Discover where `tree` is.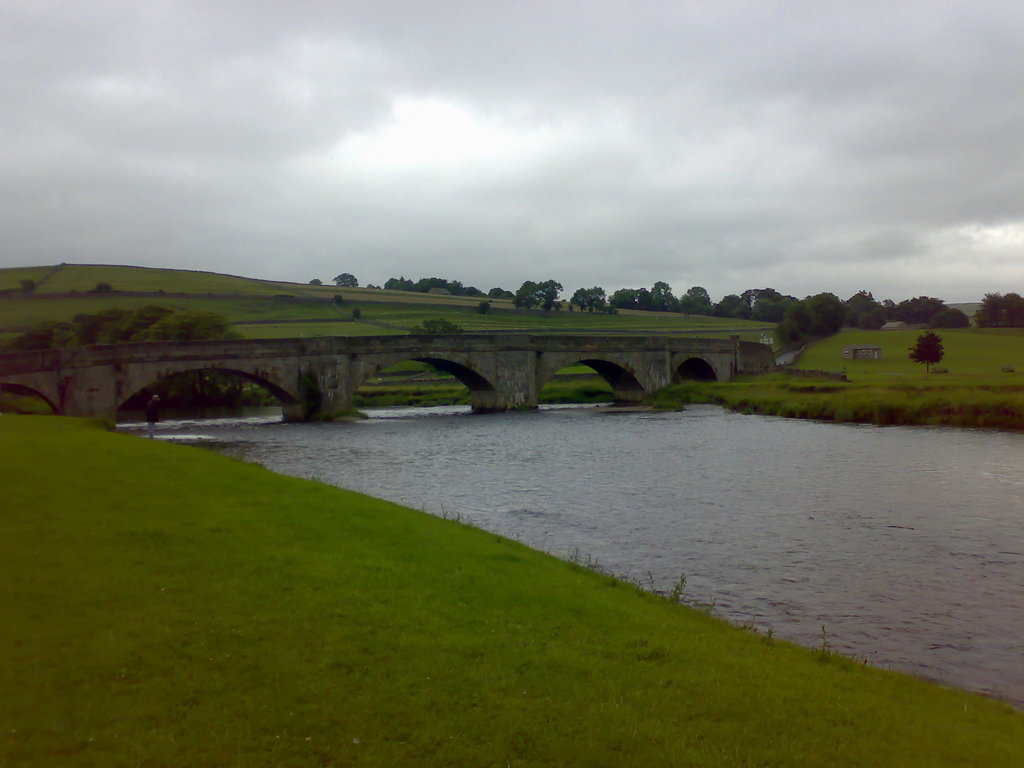
Discovered at Rect(893, 322, 954, 391).
